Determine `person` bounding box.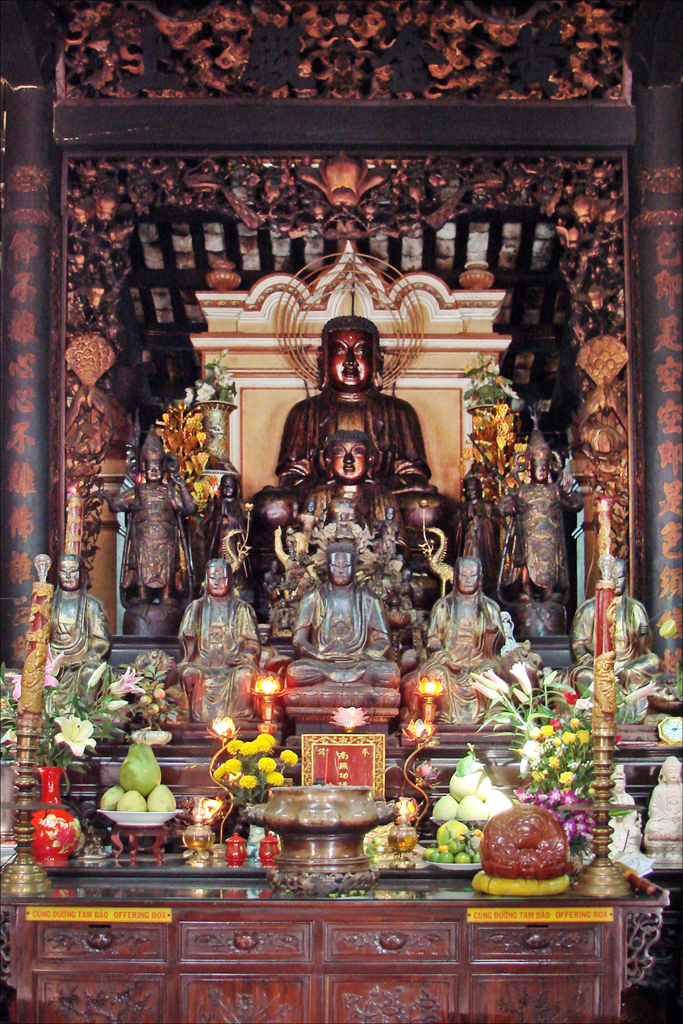
Determined: {"x1": 36, "y1": 553, "x2": 119, "y2": 712}.
